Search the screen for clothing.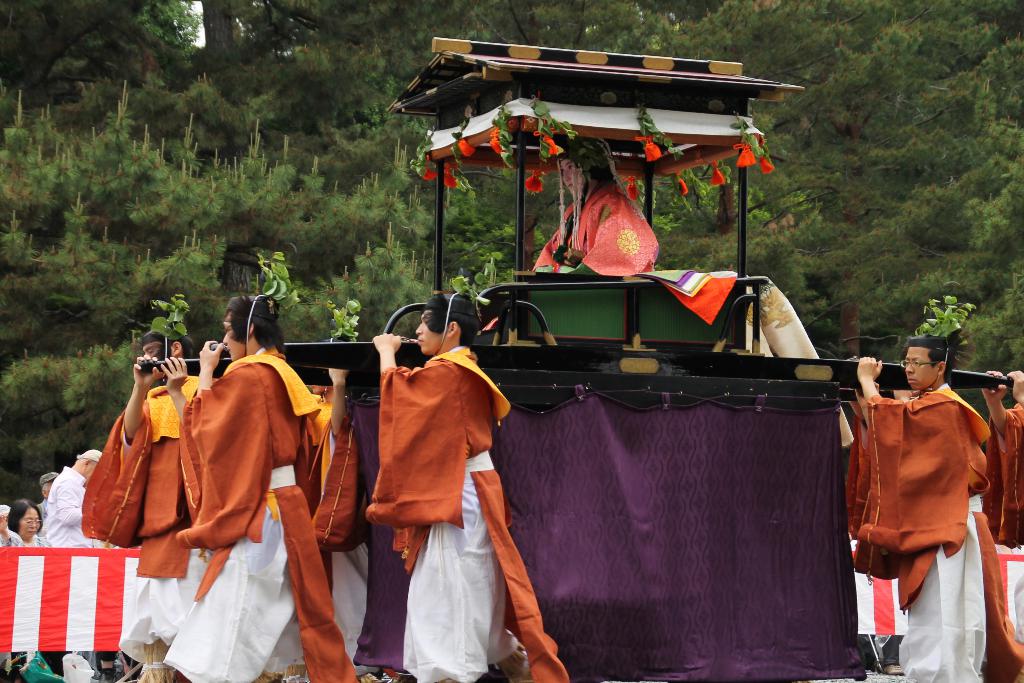
Found at bbox=[167, 350, 353, 682].
